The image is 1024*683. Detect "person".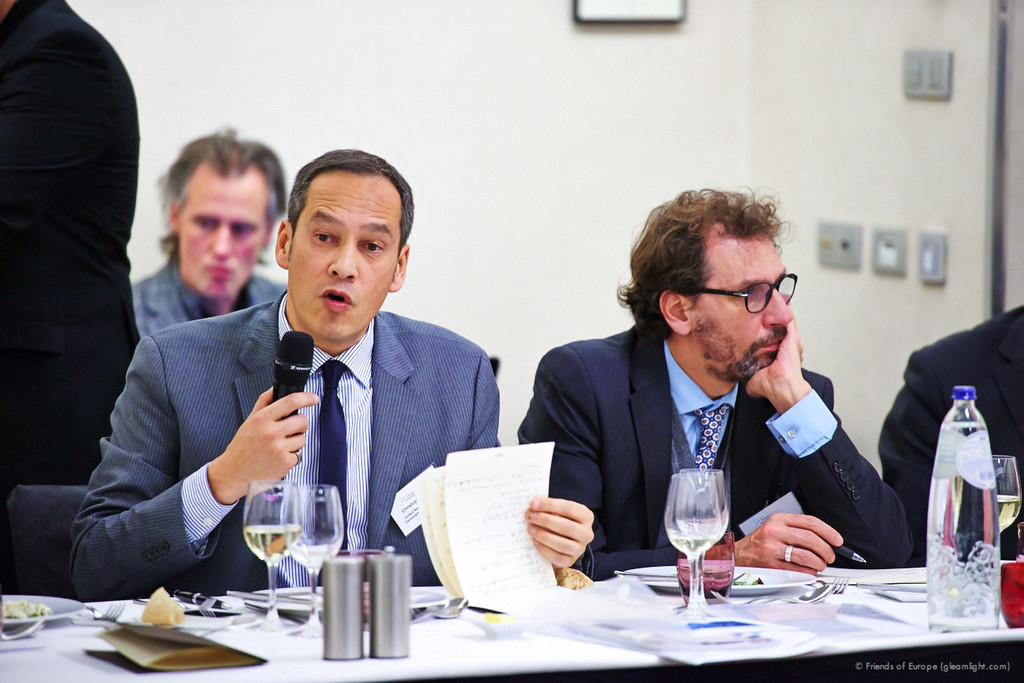
Detection: (522, 184, 877, 600).
